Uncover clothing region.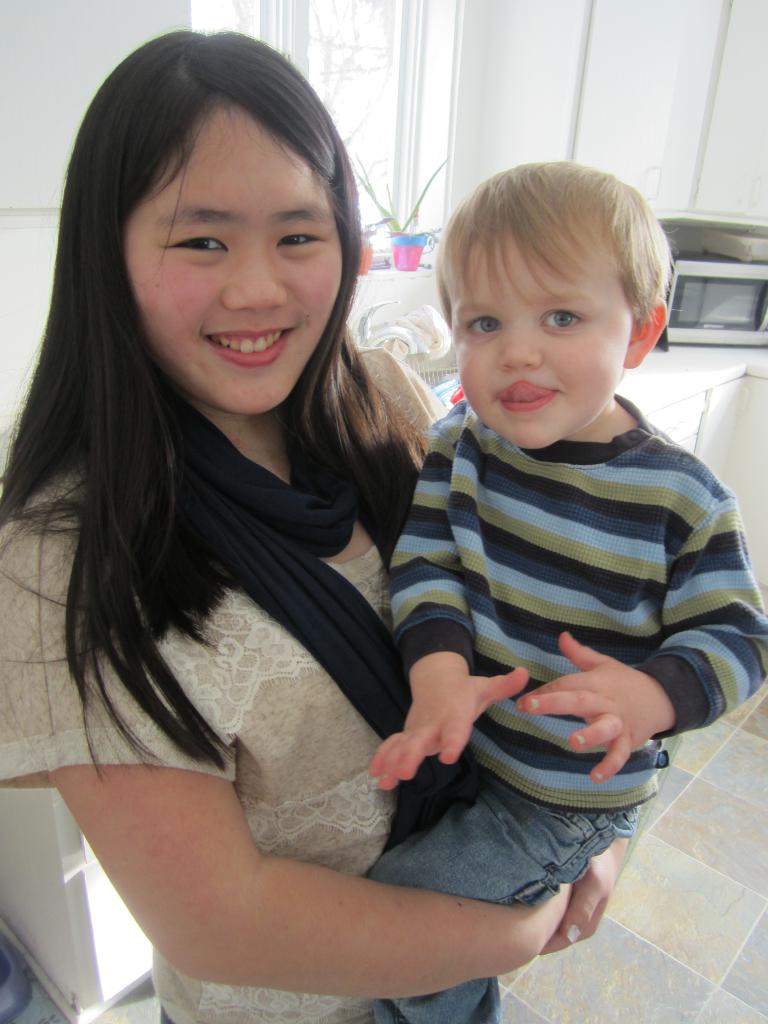
Uncovered: (x1=0, y1=344, x2=452, y2=1023).
